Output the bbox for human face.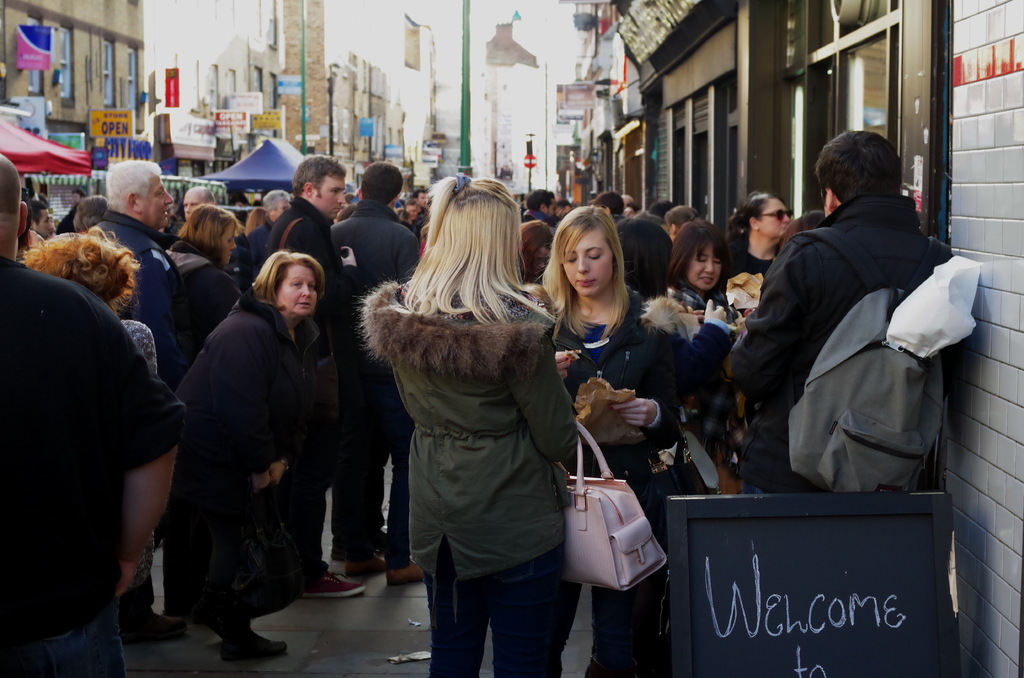
[x1=560, y1=225, x2=614, y2=296].
